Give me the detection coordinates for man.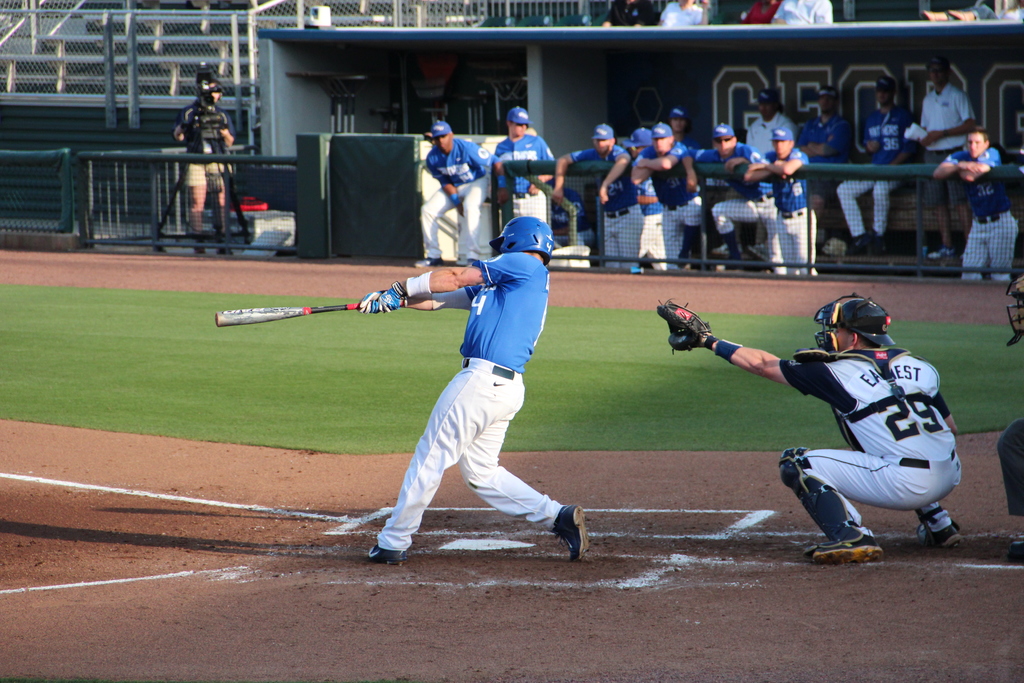
{"left": 555, "top": 127, "right": 644, "bottom": 271}.
